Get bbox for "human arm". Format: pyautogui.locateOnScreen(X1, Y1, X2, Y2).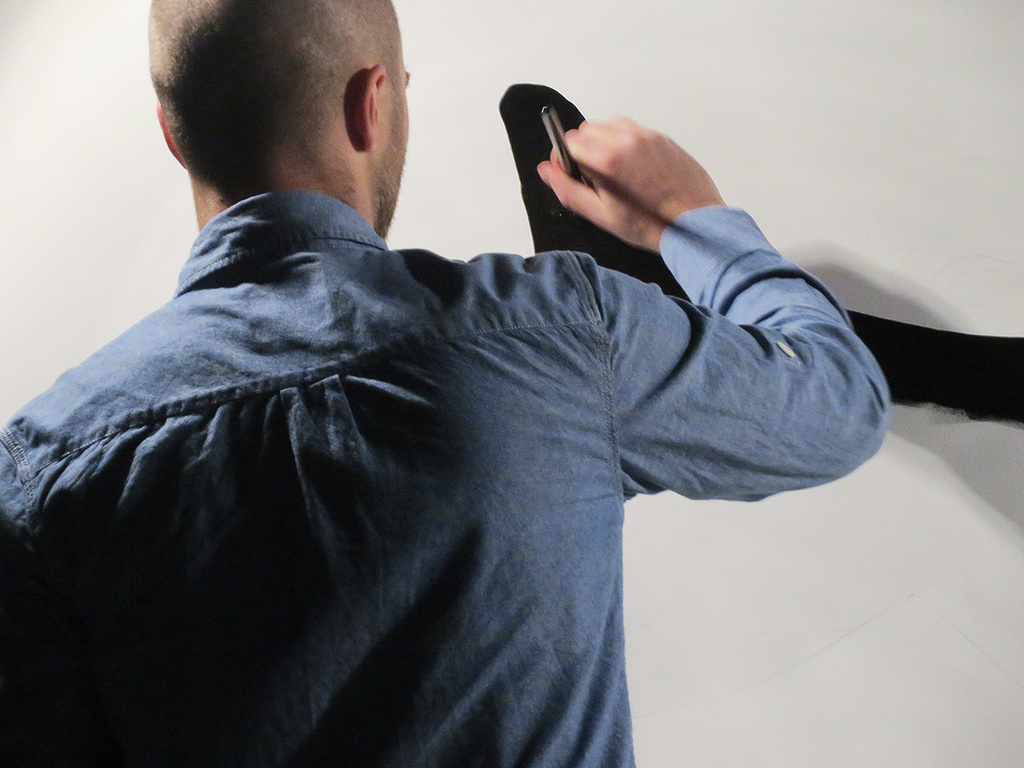
pyautogui.locateOnScreen(507, 134, 877, 511).
